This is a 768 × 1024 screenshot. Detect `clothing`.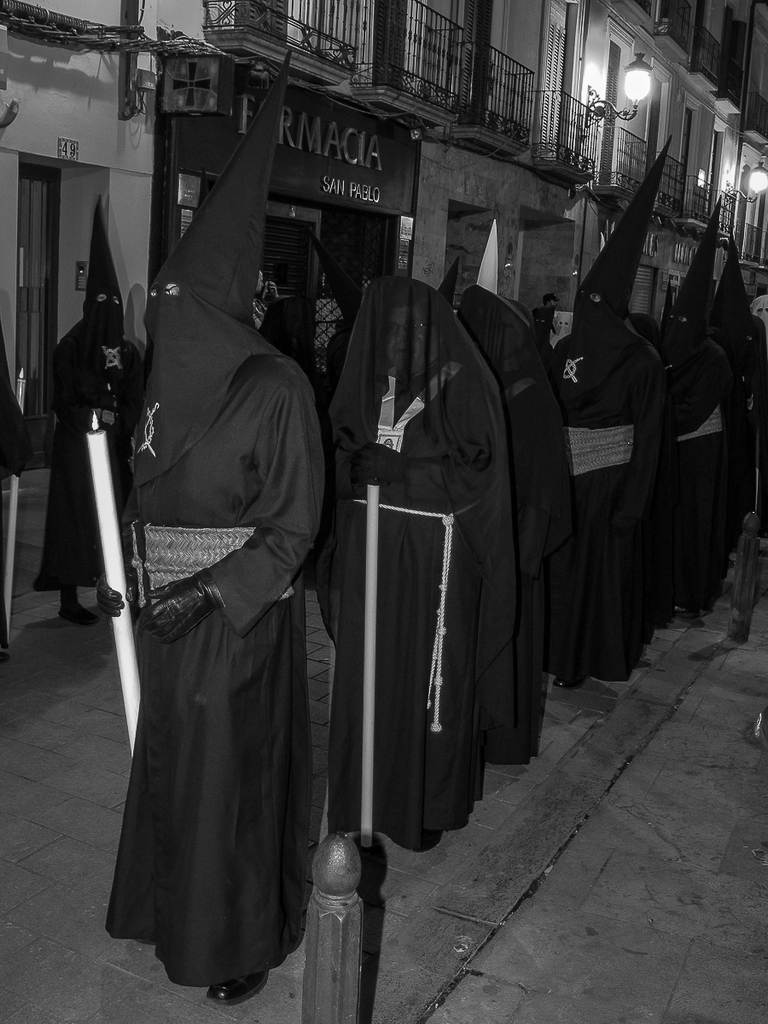
region(709, 307, 767, 538).
